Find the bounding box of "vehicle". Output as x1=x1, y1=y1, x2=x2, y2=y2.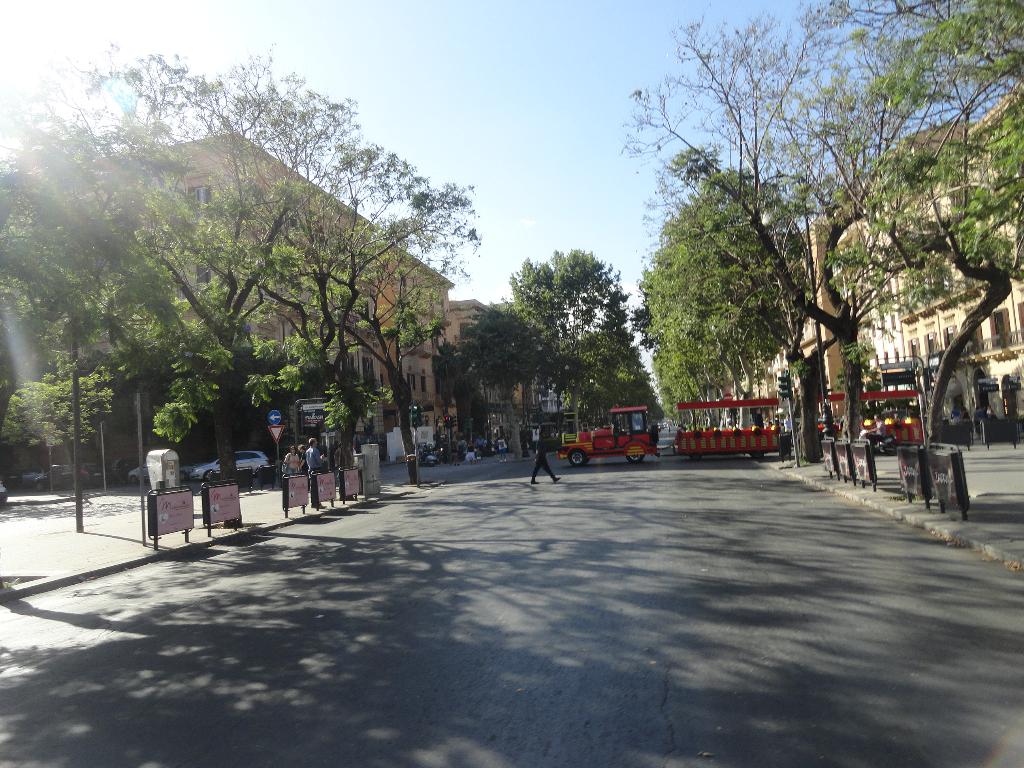
x1=123, y1=452, x2=167, y2=487.
